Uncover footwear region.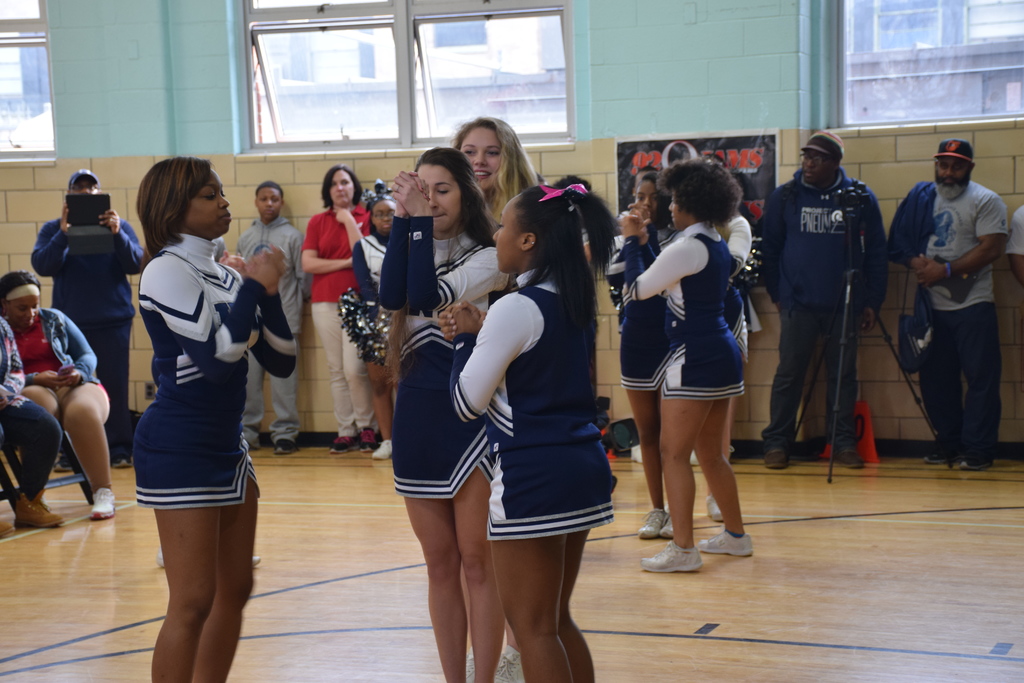
Uncovered: {"left": 370, "top": 436, "right": 396, "bottom": 459}.
